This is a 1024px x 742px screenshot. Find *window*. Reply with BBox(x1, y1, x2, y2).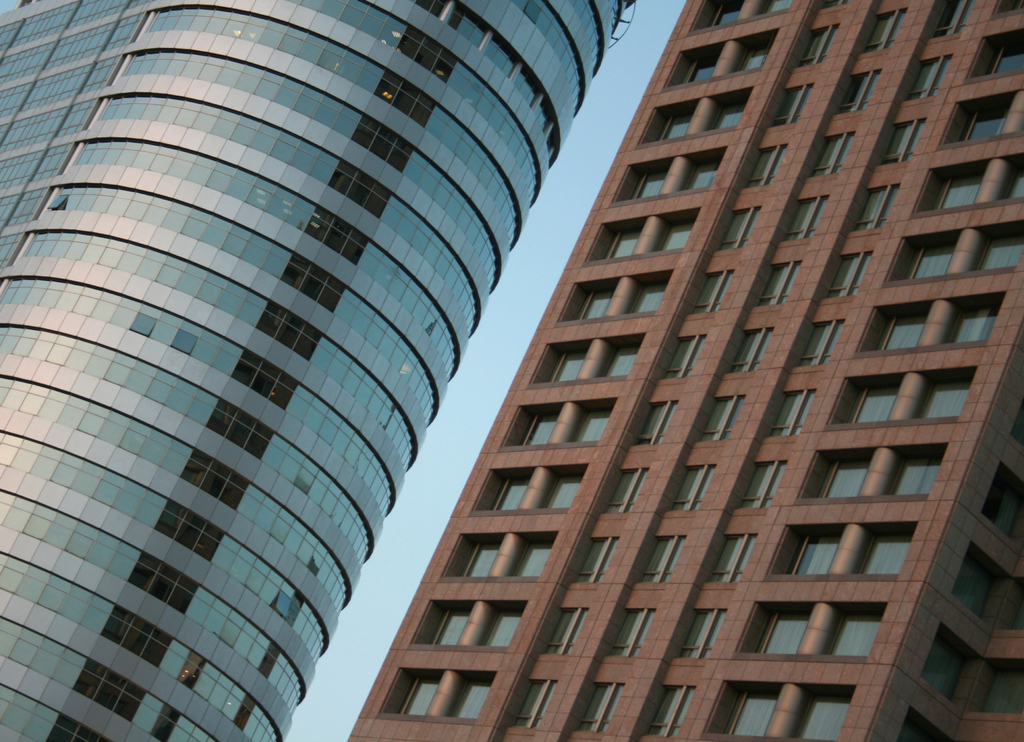
BBox(977, 232, 1023, 268).
